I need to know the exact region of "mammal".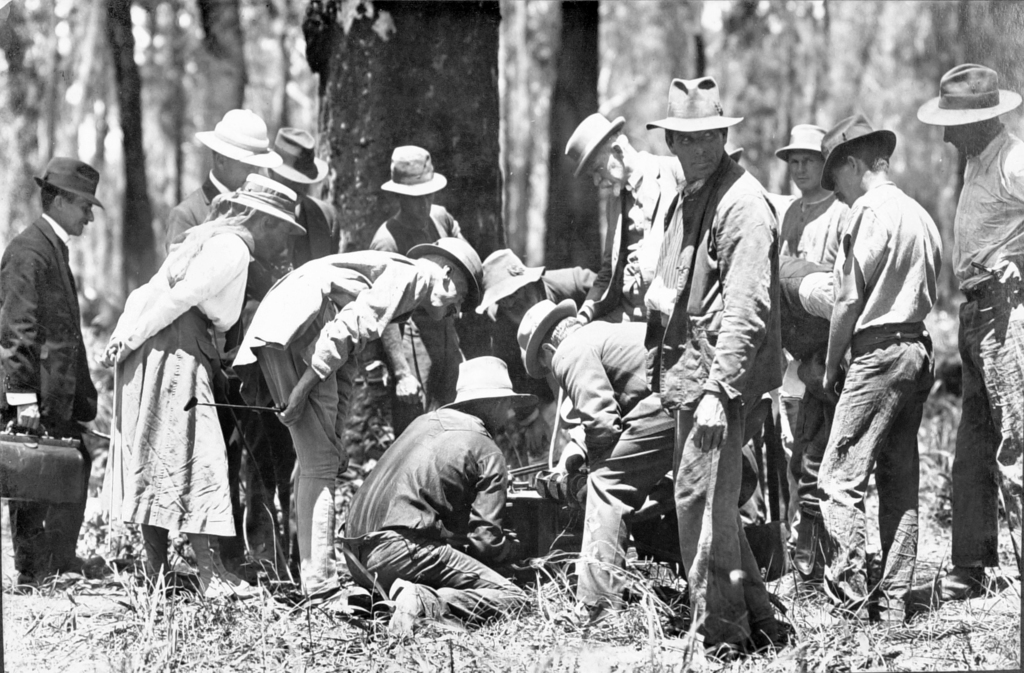
Region: detection(468, 244, 604, 483).
